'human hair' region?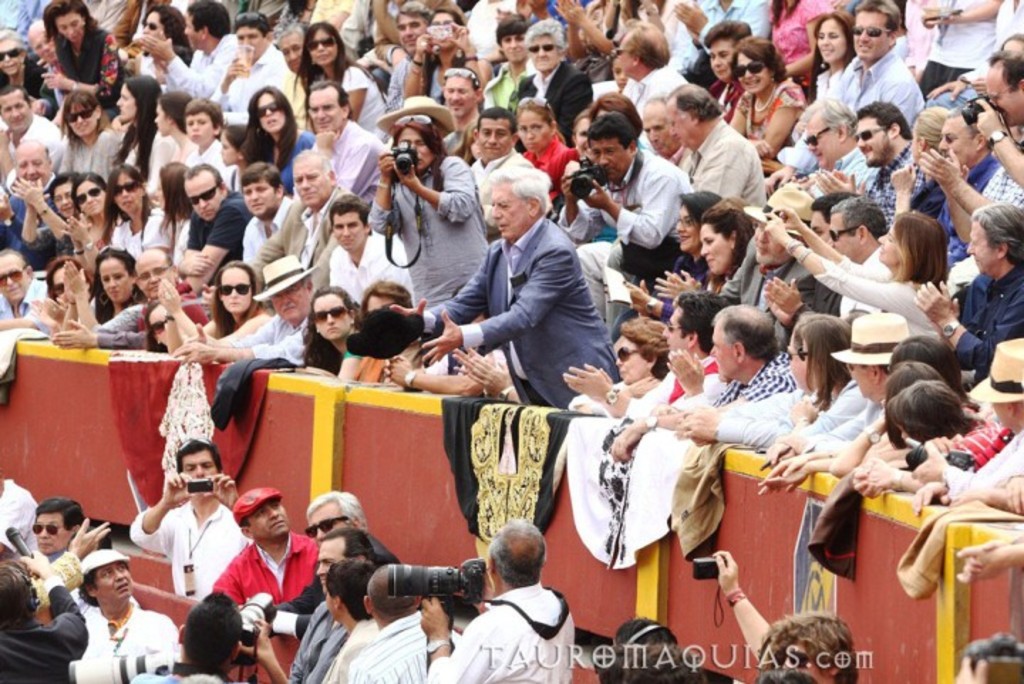
x1=612 y1=616 x2=676 y2=650
